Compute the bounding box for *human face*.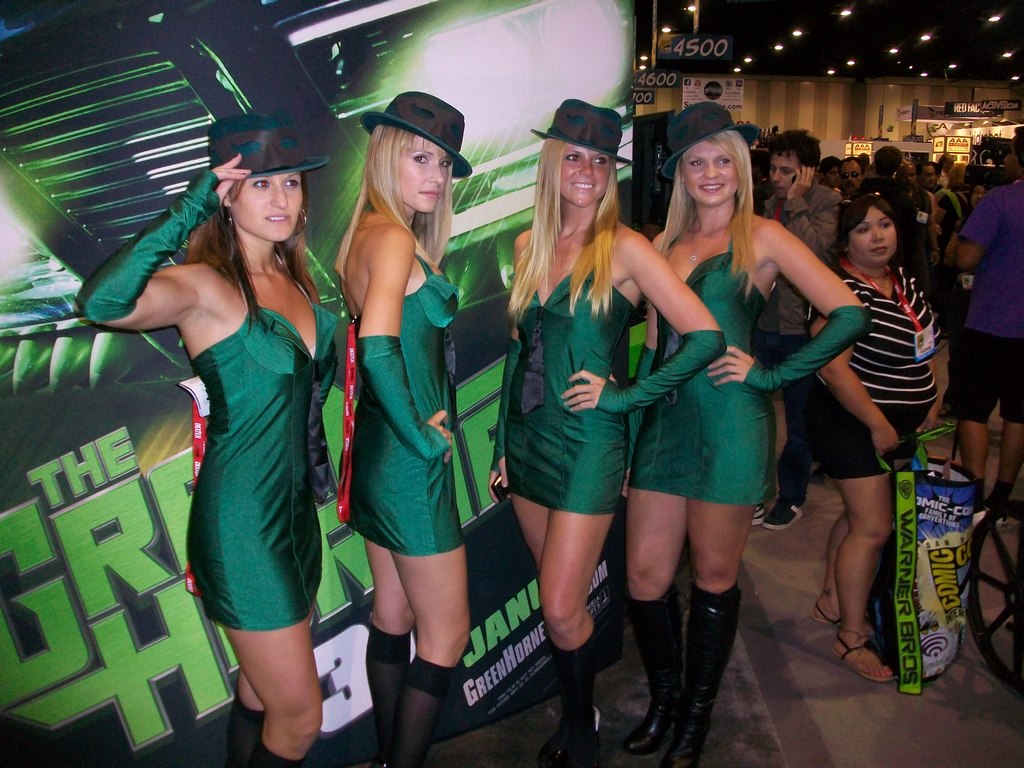
box(943, 157, 955, 168).
